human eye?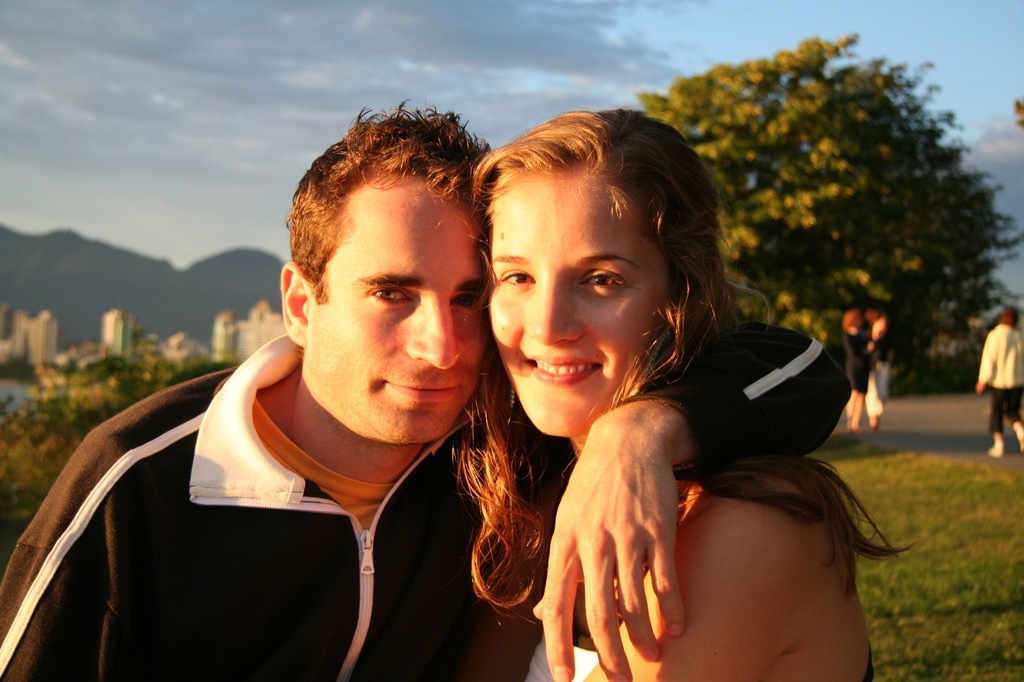
{"x1": 575, "y1": 266, "x2": 627, "y2": 299}
